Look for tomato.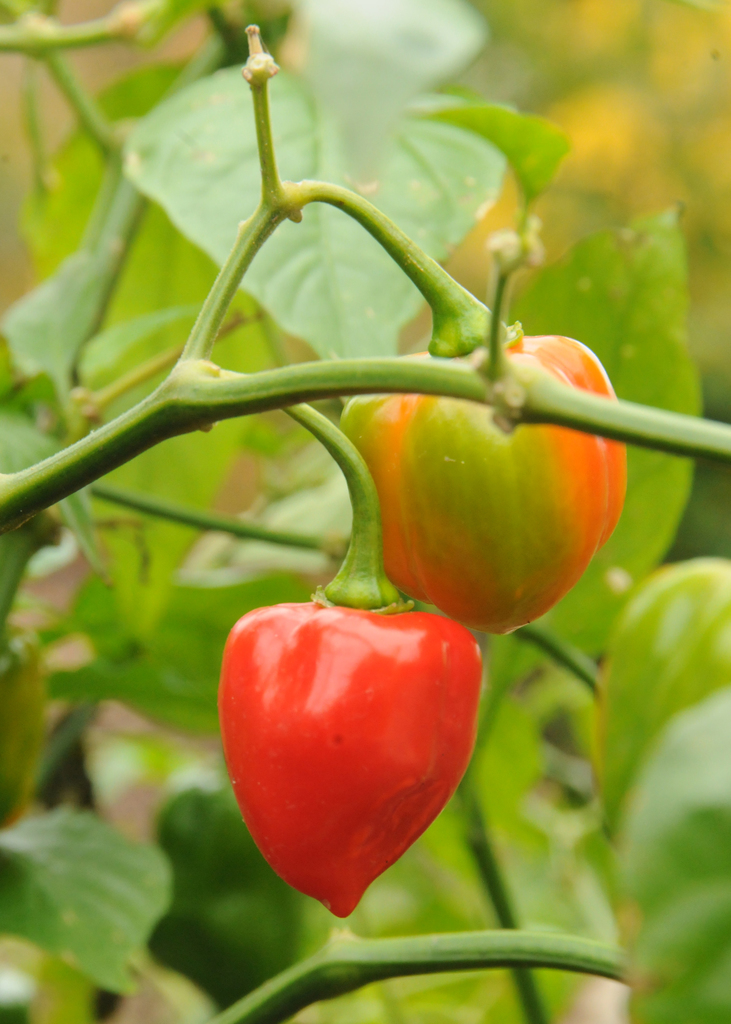
Found: [214, 597, 480, 917].
